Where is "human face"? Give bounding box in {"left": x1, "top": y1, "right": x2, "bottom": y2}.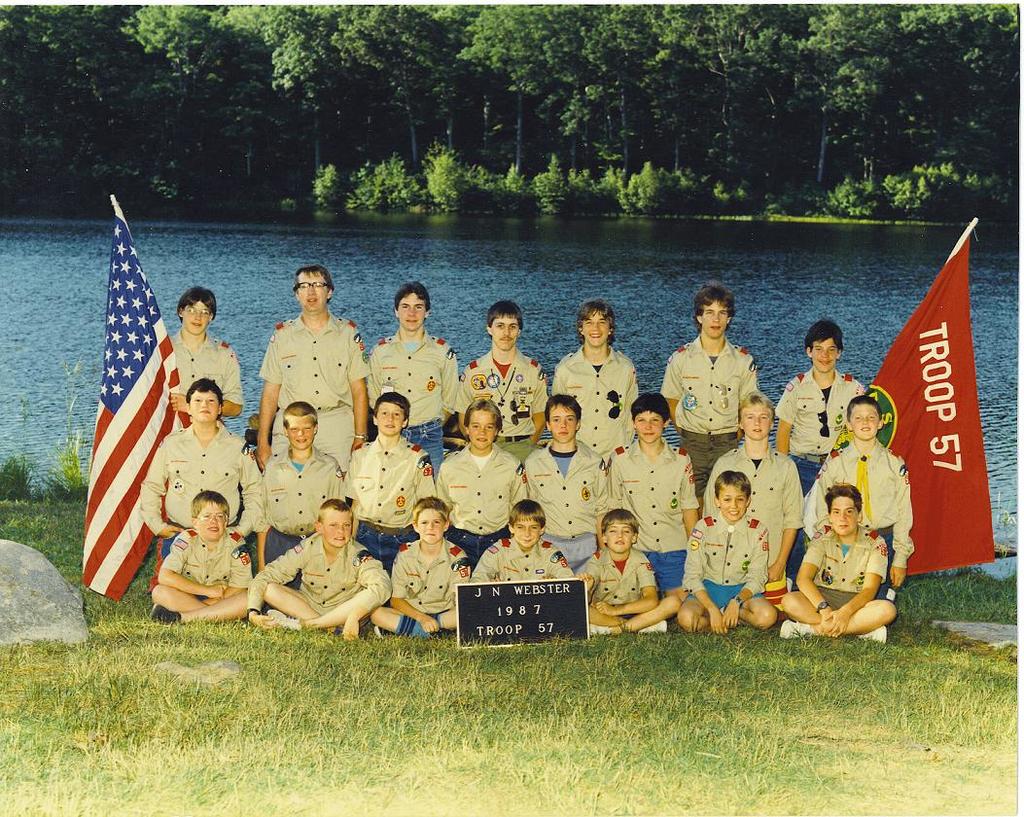
{"left": 321, "top": 512, "right": 349, "bottom": 547}.
